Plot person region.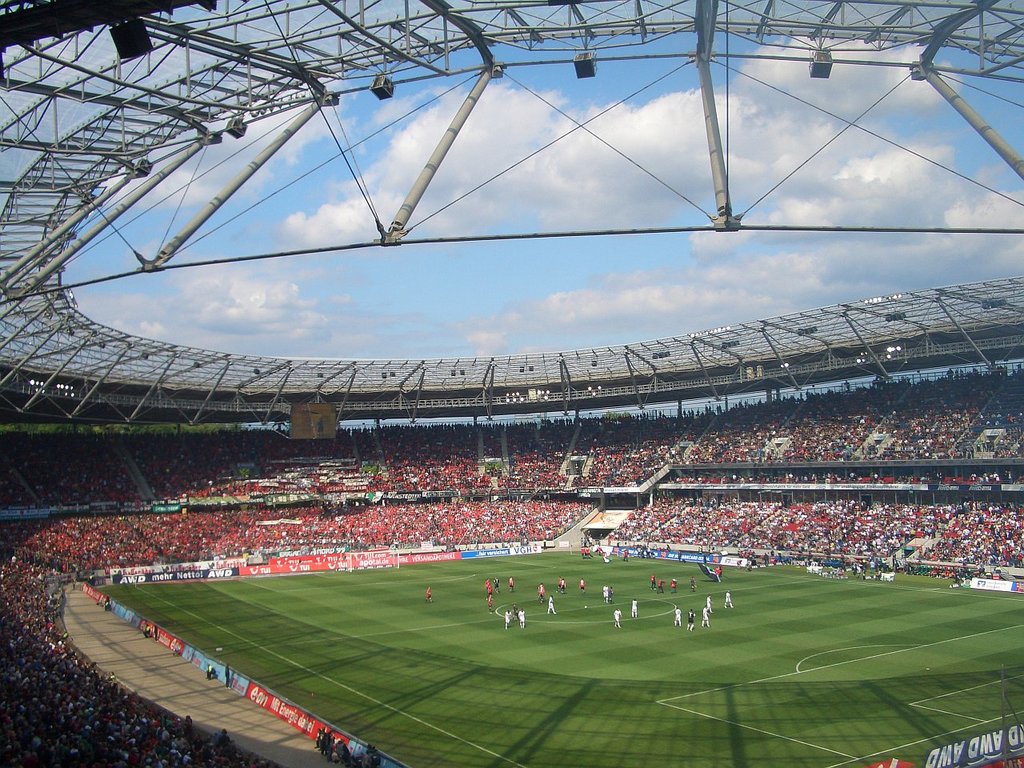
Plotted at left=630, top=597, right=638, bottom=621.
